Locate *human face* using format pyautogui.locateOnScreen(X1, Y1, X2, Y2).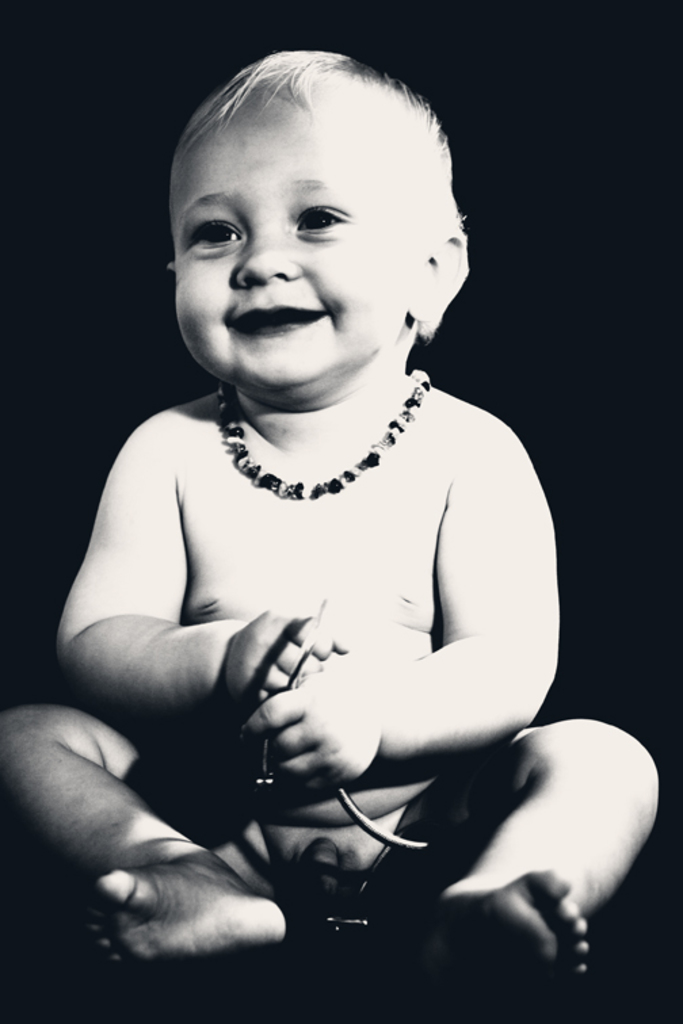
pyautogui.locateOnScreen(171, 95, 407, 382).
